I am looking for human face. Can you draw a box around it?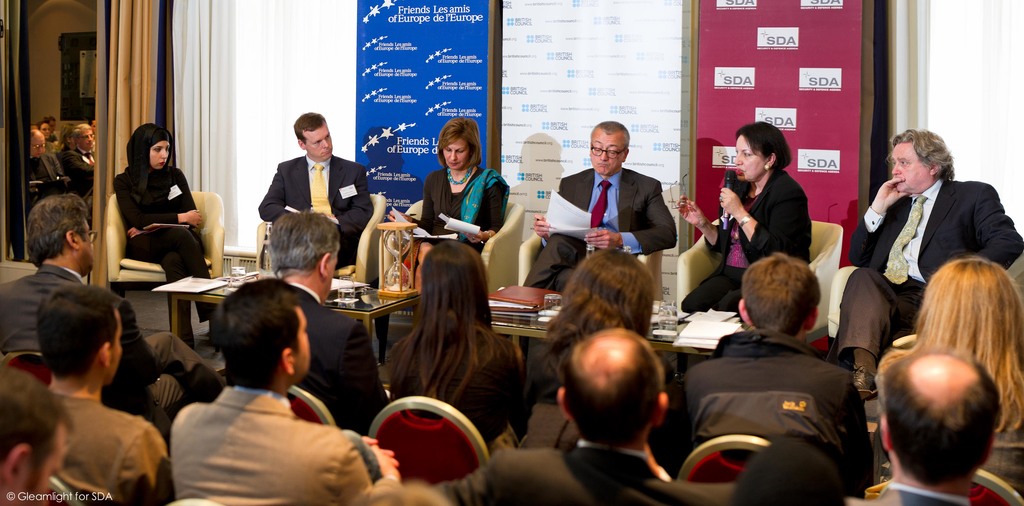
Sure, the bounding box is (151,143,168,171).
